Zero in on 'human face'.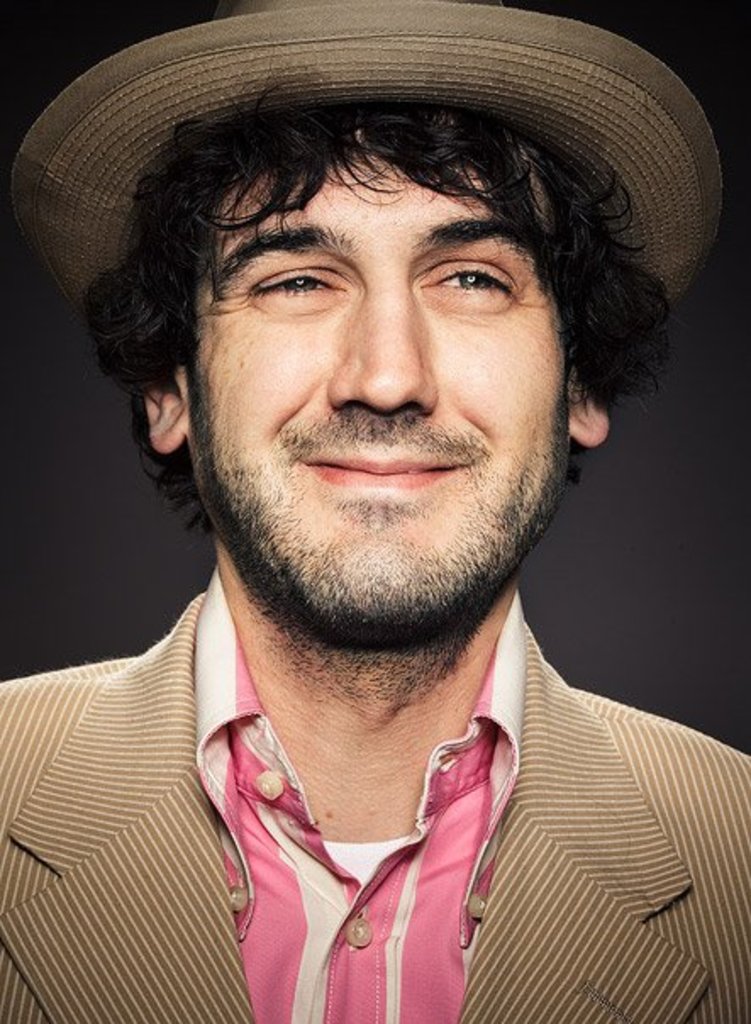
Zeroed in: <region>183, 125, 576, 627</region>.
